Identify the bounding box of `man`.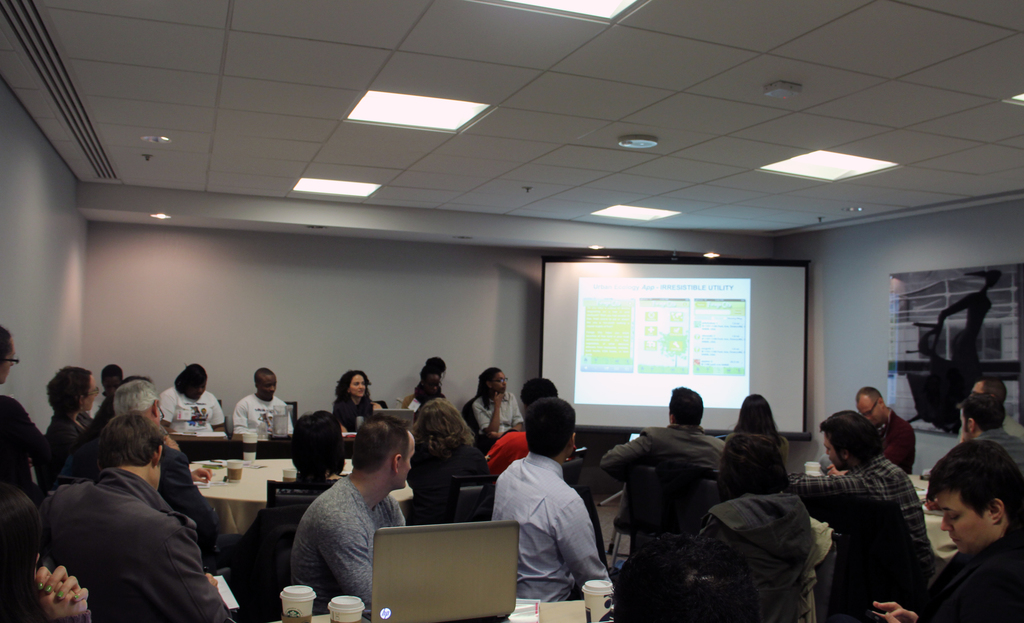
(953,395,1023,471).
